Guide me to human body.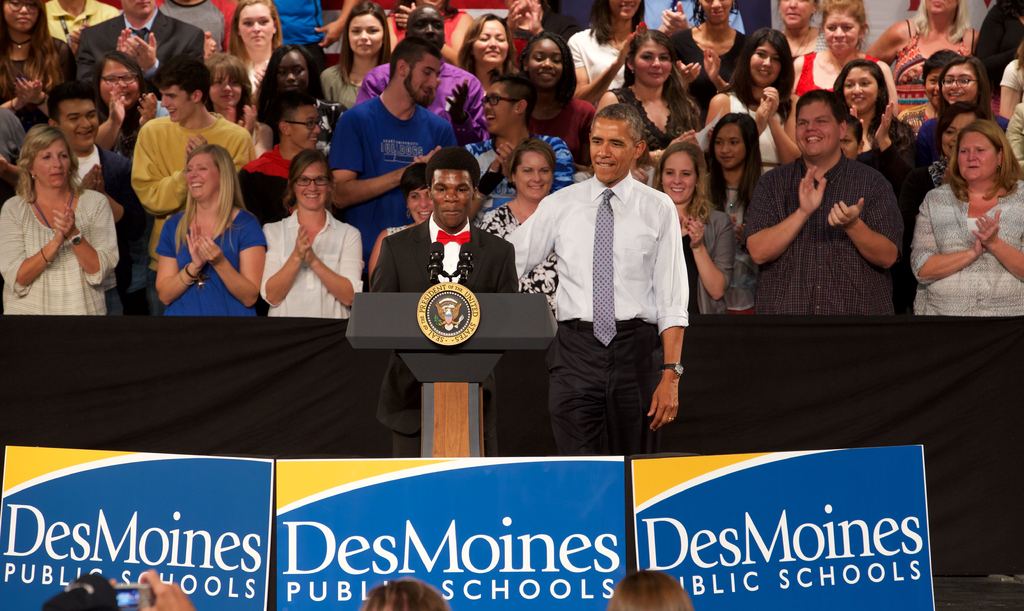
Guidance: bbox=[365, 214, 517, 452].
